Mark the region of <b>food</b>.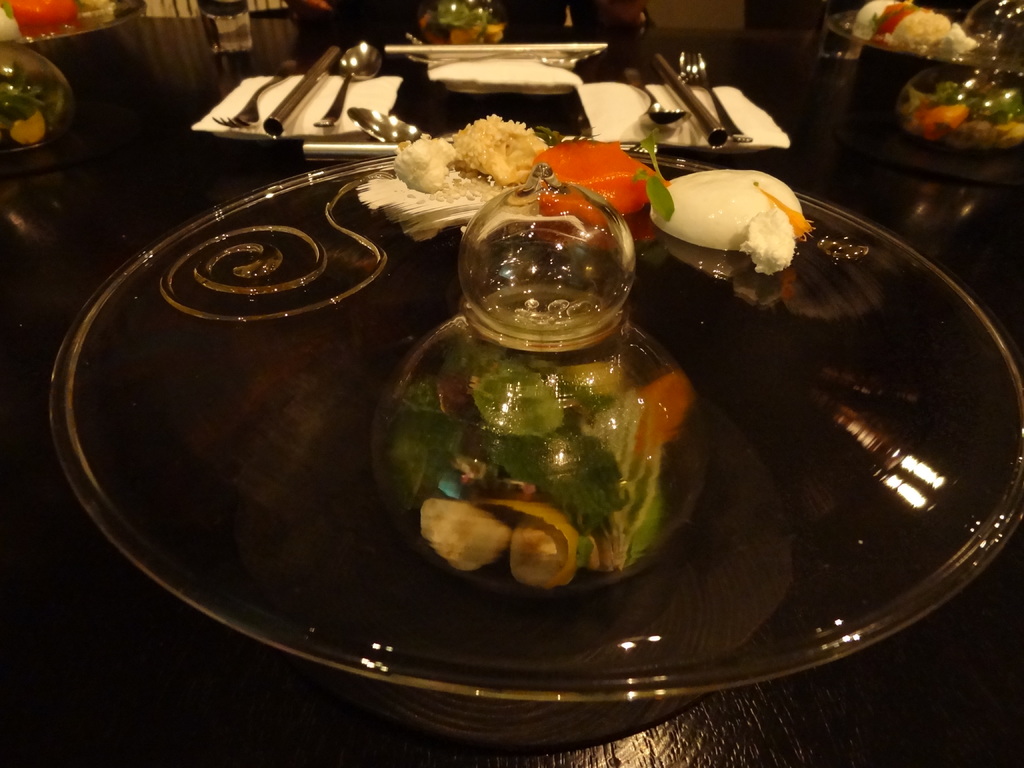
Region: detection(420, 106, 555, 174).
